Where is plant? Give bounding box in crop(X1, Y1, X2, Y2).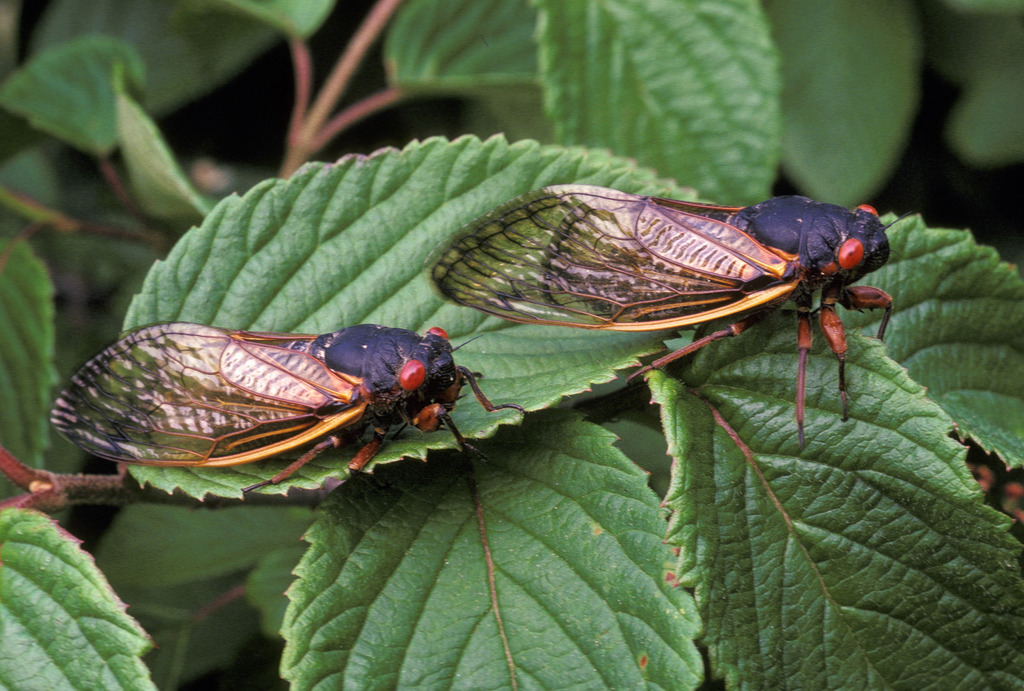
crop(0, 0, 1023, 690).
